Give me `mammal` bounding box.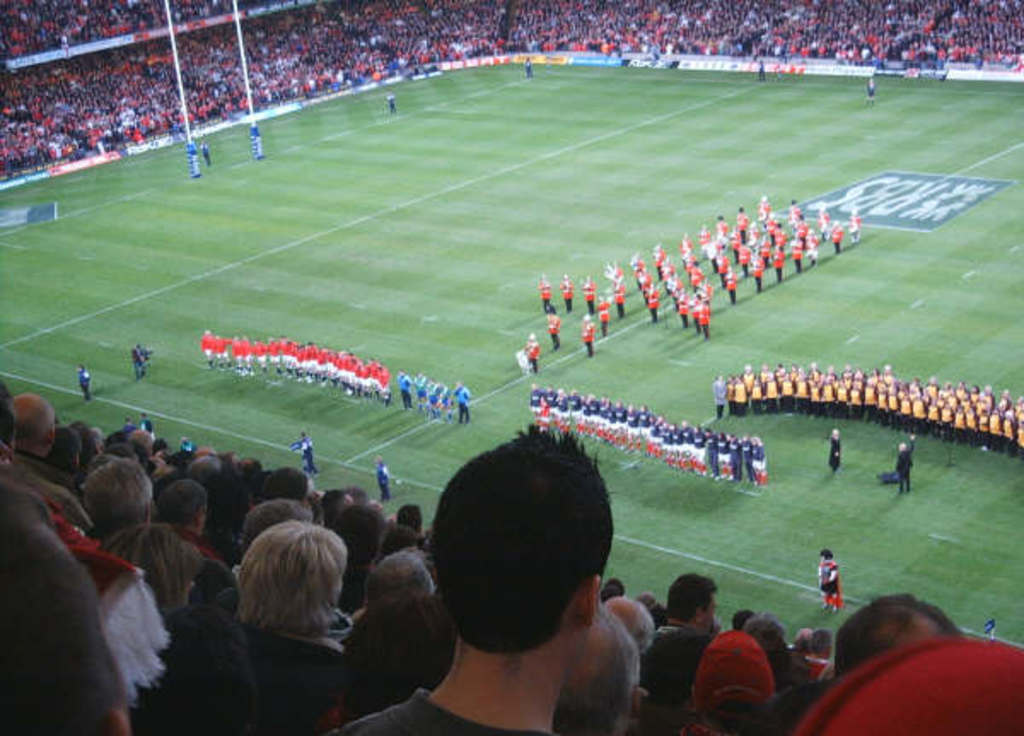
x1=754, y1=58, x2=765, y2=84.
